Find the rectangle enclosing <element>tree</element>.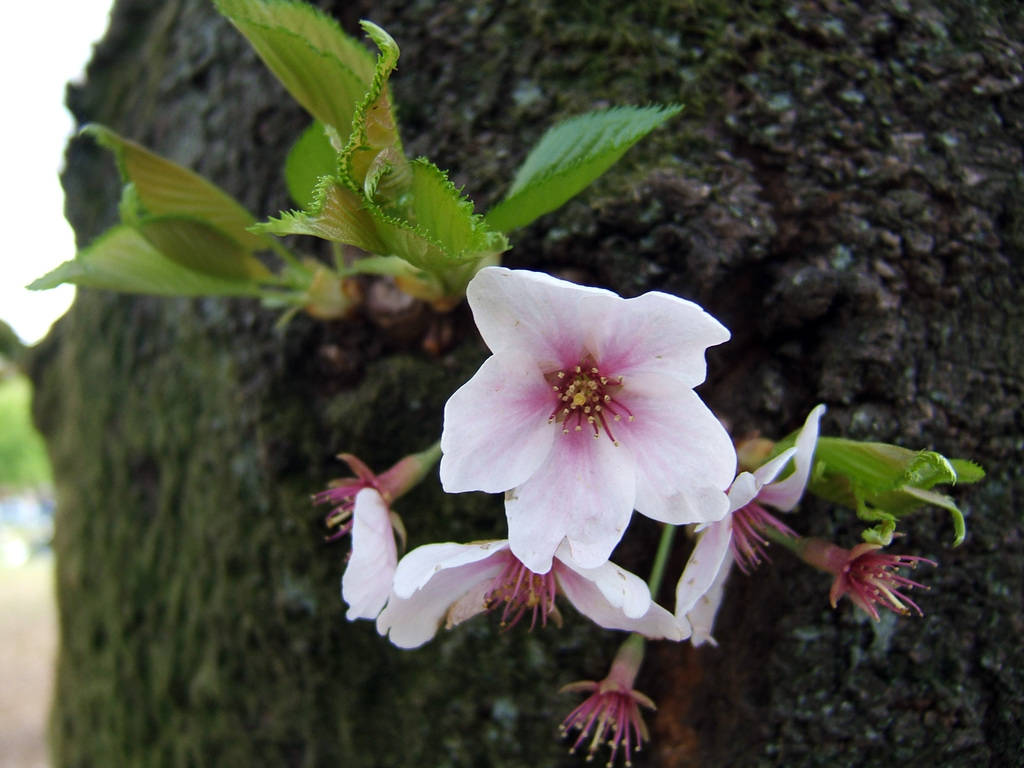
region(0, 1, 1023, 767).
